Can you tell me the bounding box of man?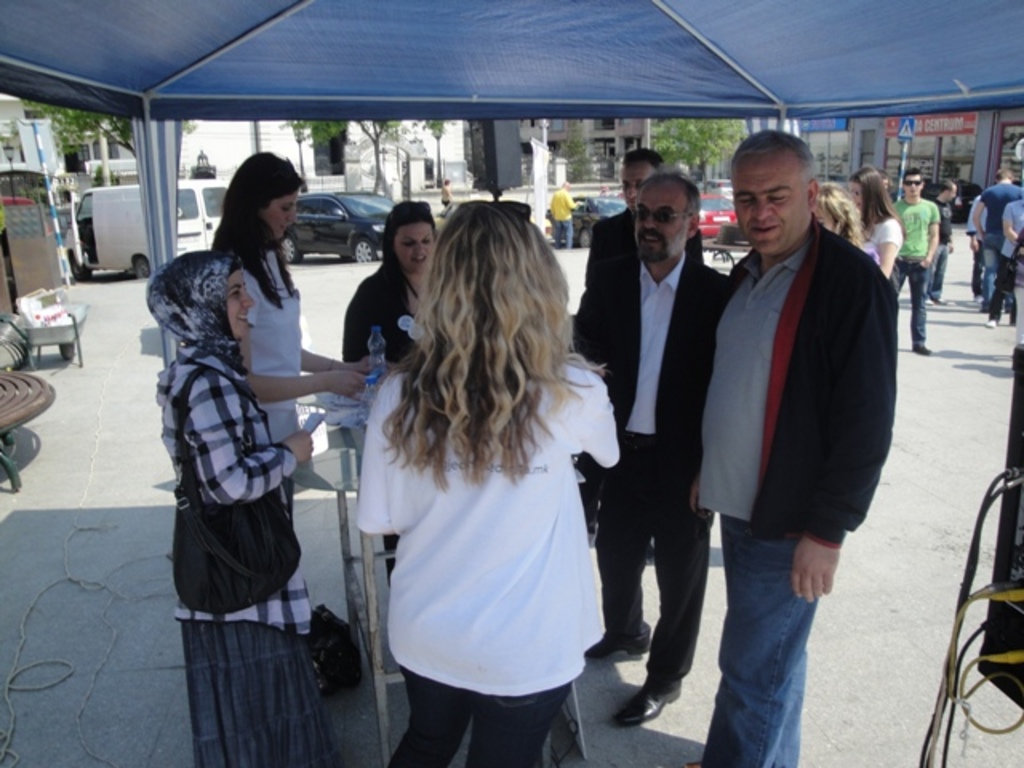
[x1=968, y1=168, x2=1022, y2=283].
